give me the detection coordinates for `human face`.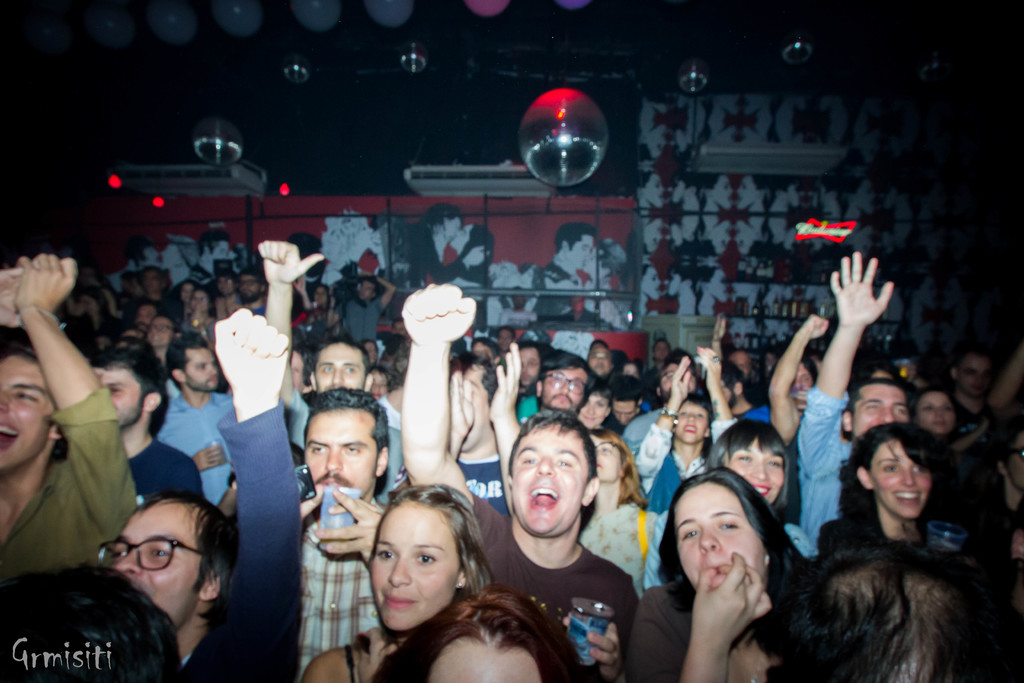
<region>670, 482, 769, 590</region>.
